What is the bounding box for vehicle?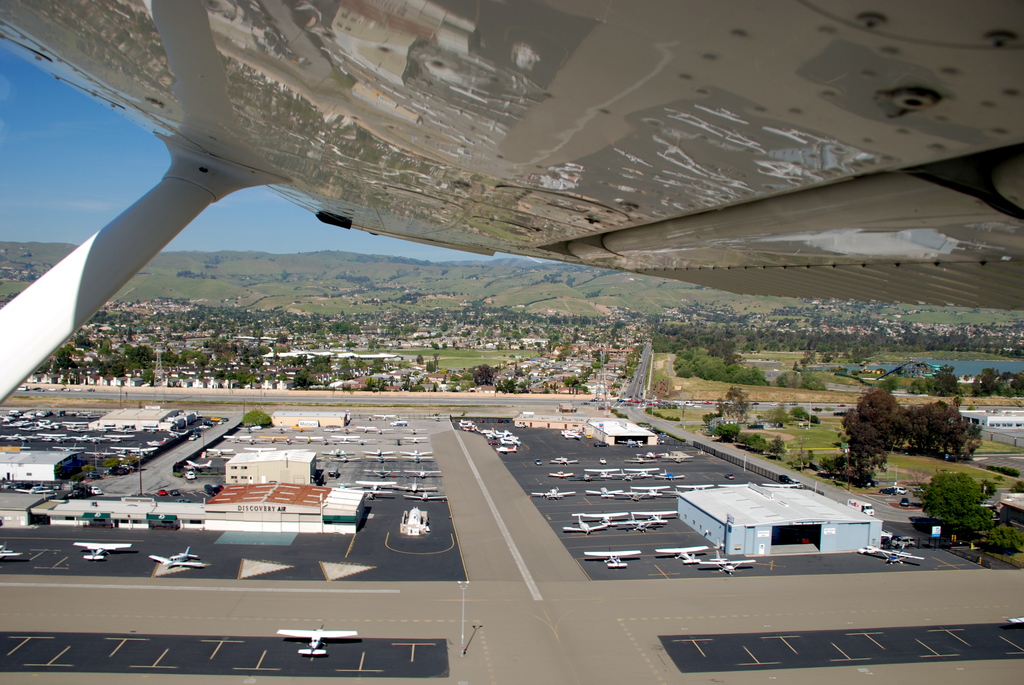
bbox=[616, 436, 647, 450].
